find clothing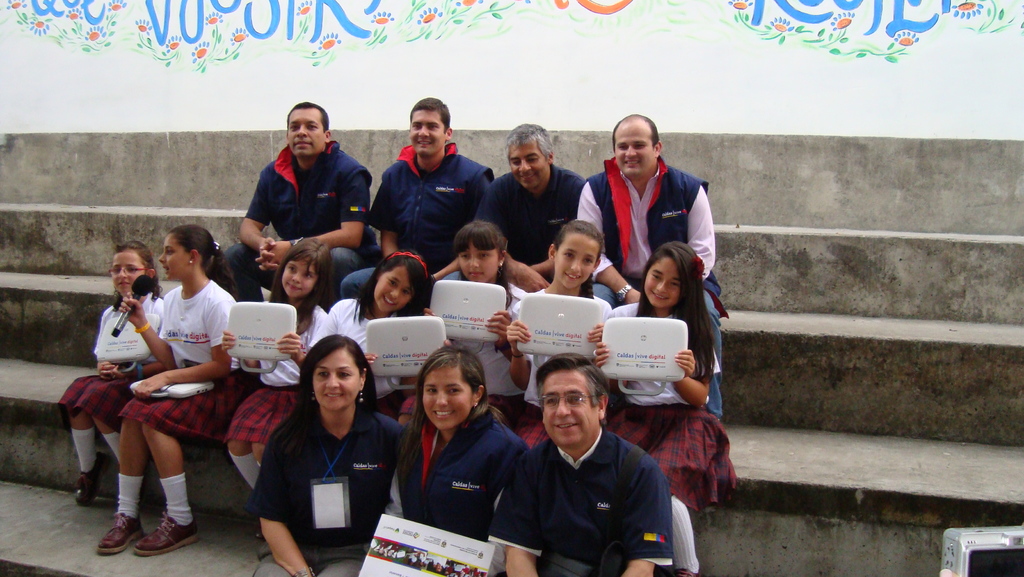
<box>476,160,595,291</box>
